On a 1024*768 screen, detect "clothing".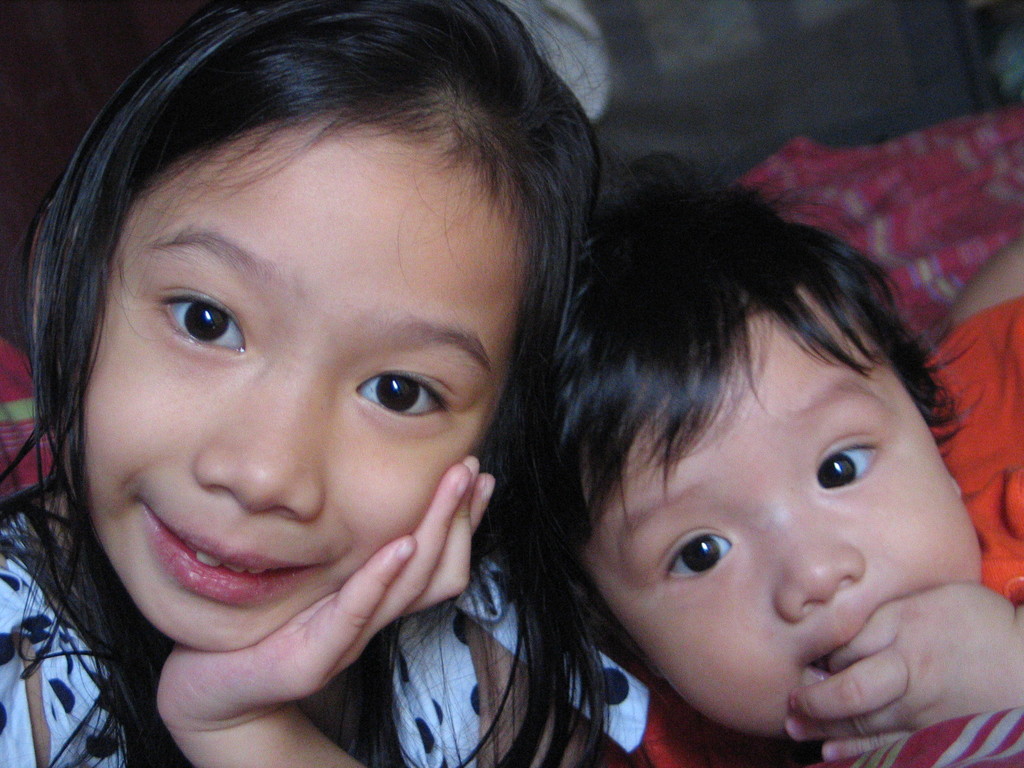
select_region(1, 472, 652, 767).
